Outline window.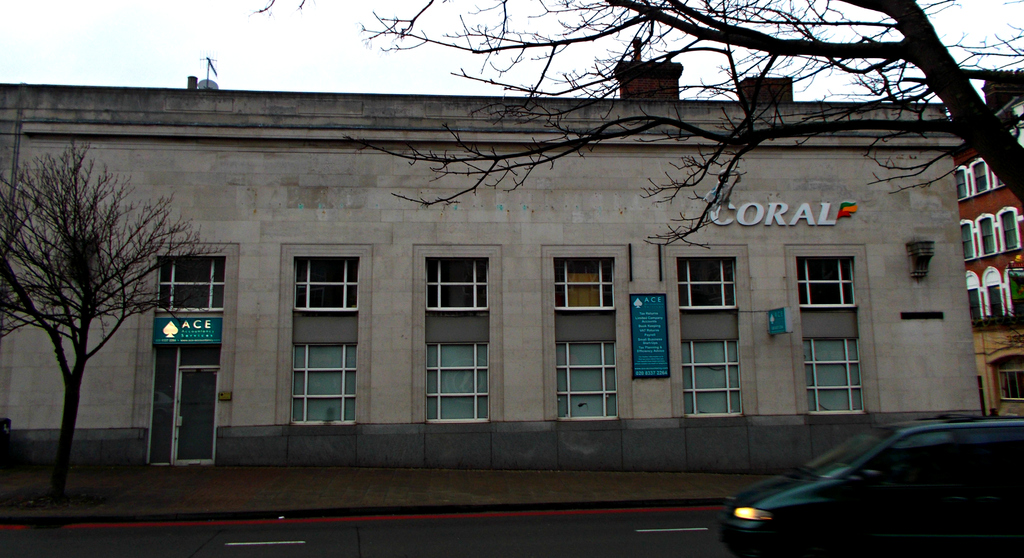
Outline: left=796, top=252, right=863, bottom=415.
